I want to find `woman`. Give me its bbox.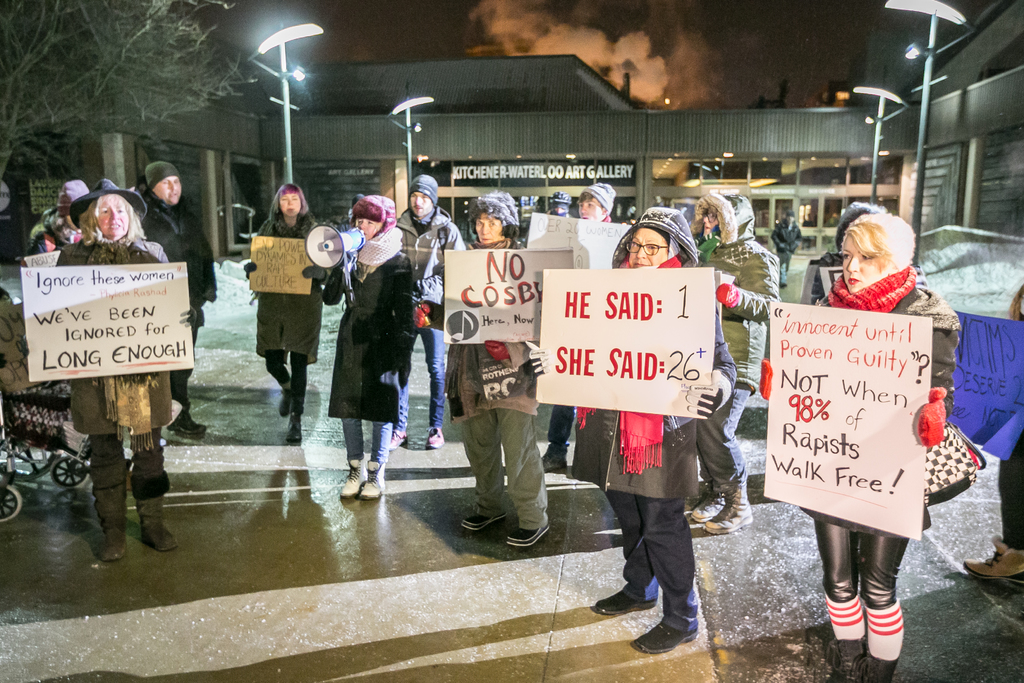
Rect(527, 214, 724, 654).
